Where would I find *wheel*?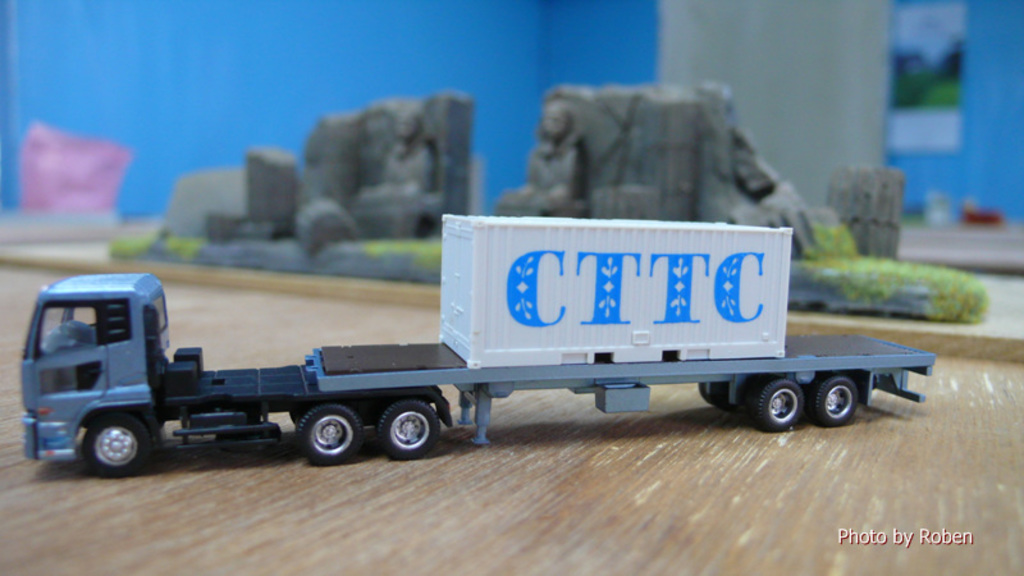
At 86, 420, 152, 476.
